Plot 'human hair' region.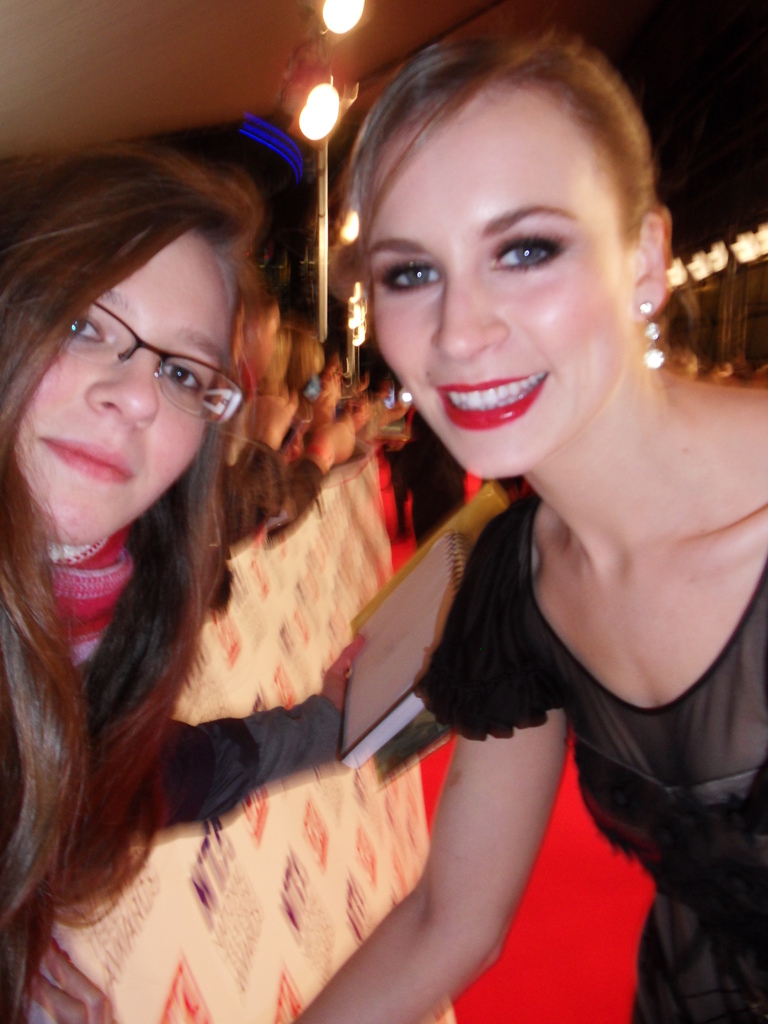
Plotted at [left=0, top=102, right=277, bottom=925].
